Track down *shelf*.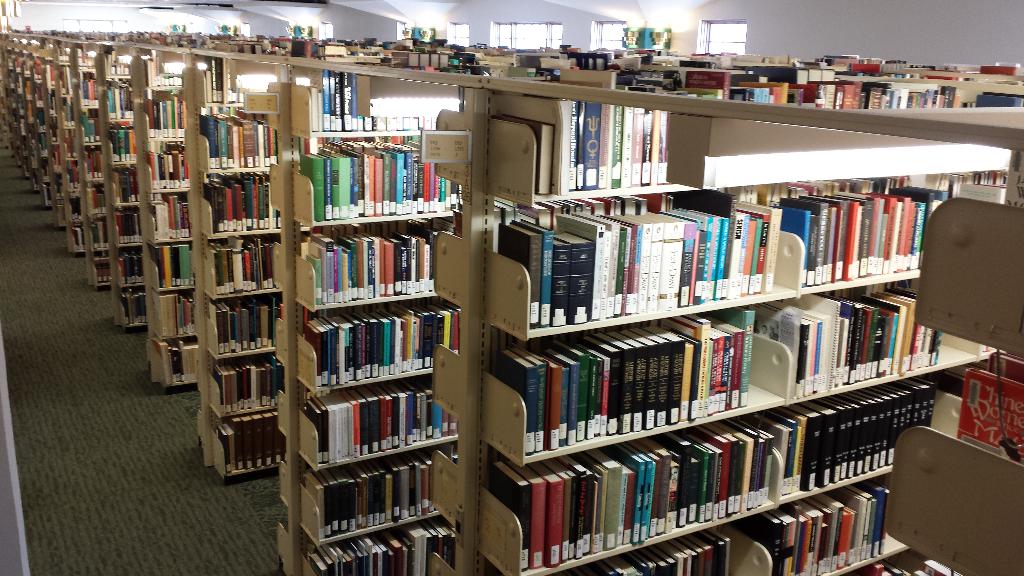
Tracked to <box>141,49,237,394</box>.
